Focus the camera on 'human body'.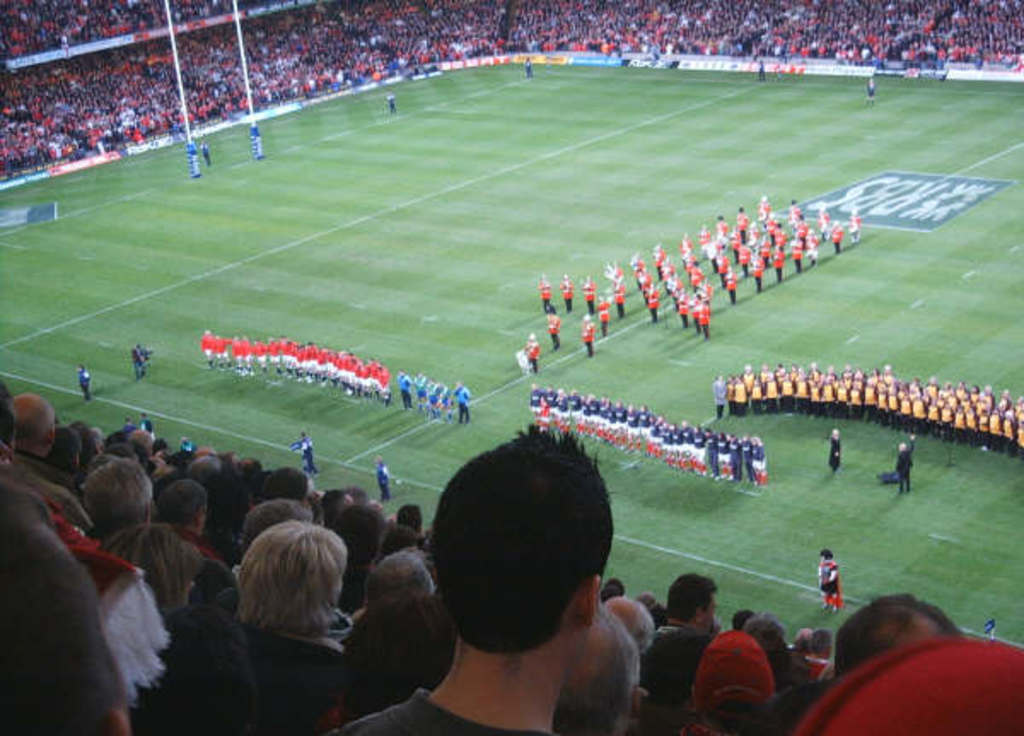
Focus region: pyautogui.locateOnScreen(382, 94, 396, 113).
